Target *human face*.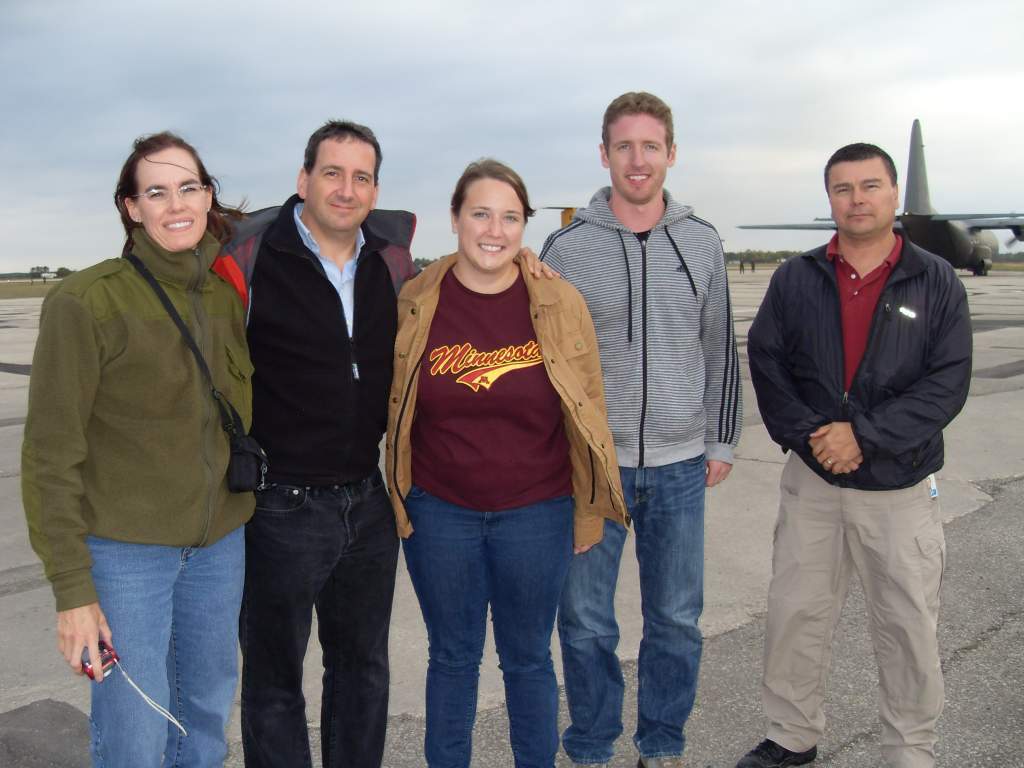
Target region: [309,142,374,241].
